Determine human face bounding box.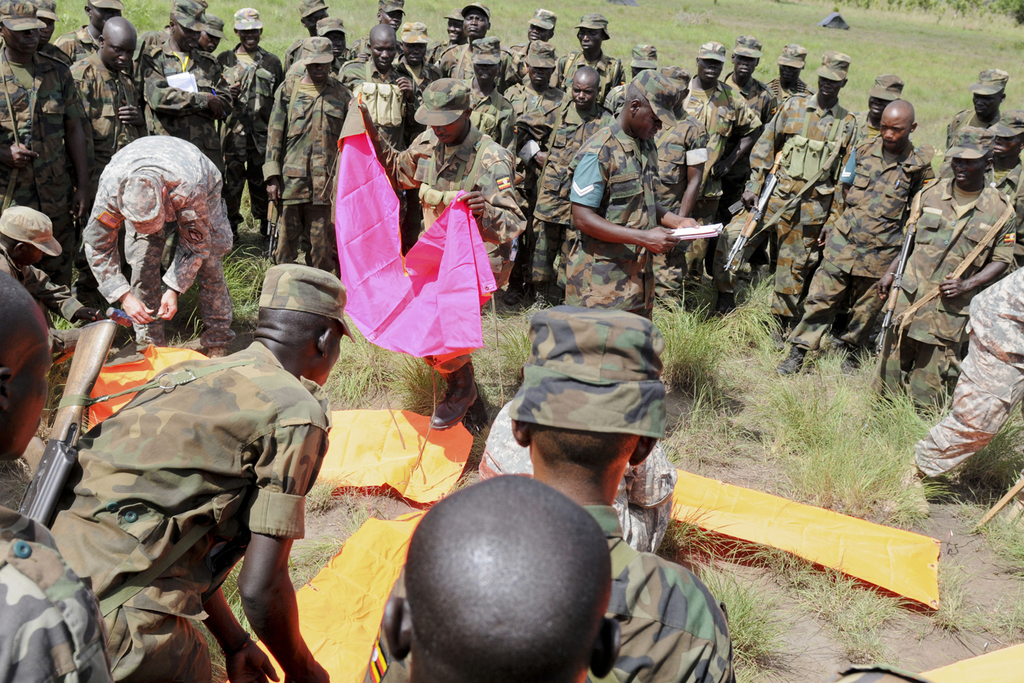
Determined: <box>576,27,604,55</box>.
